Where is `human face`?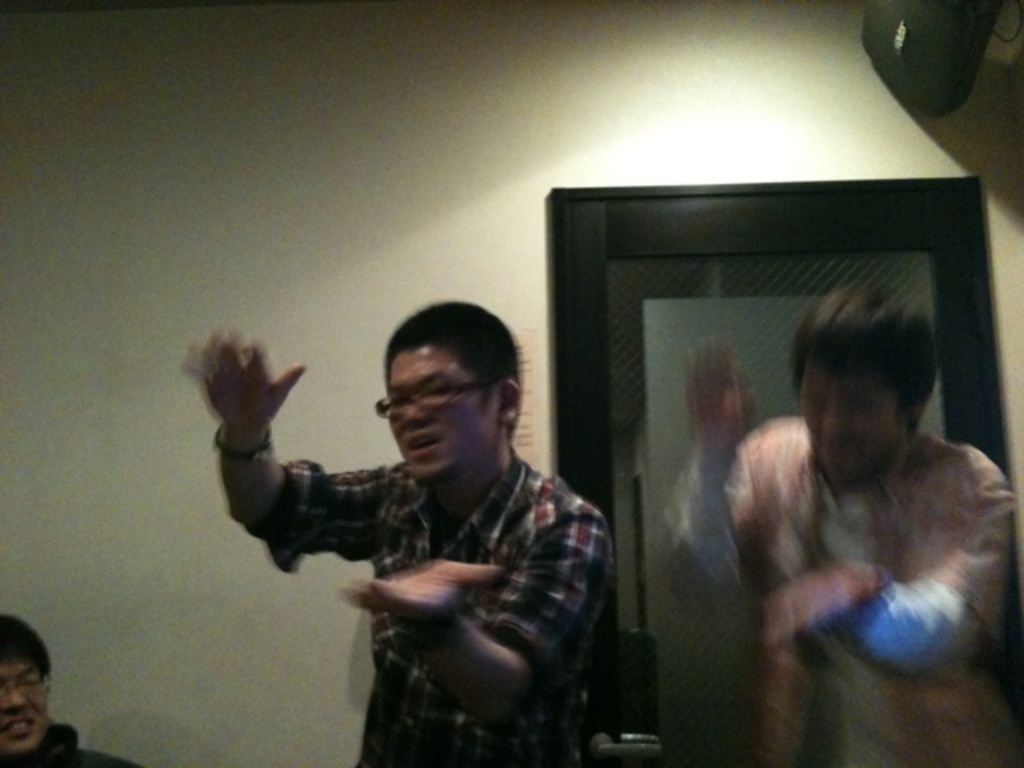
l=0, t=658, r=50, b=750.
